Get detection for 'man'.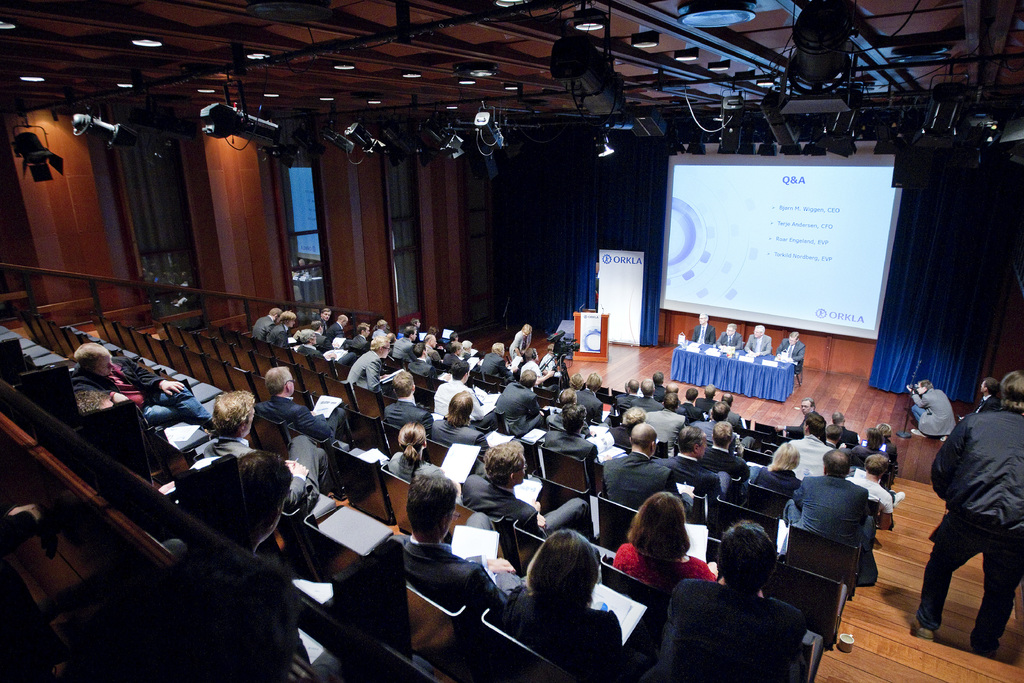
Detection: 601 425 693 509.
